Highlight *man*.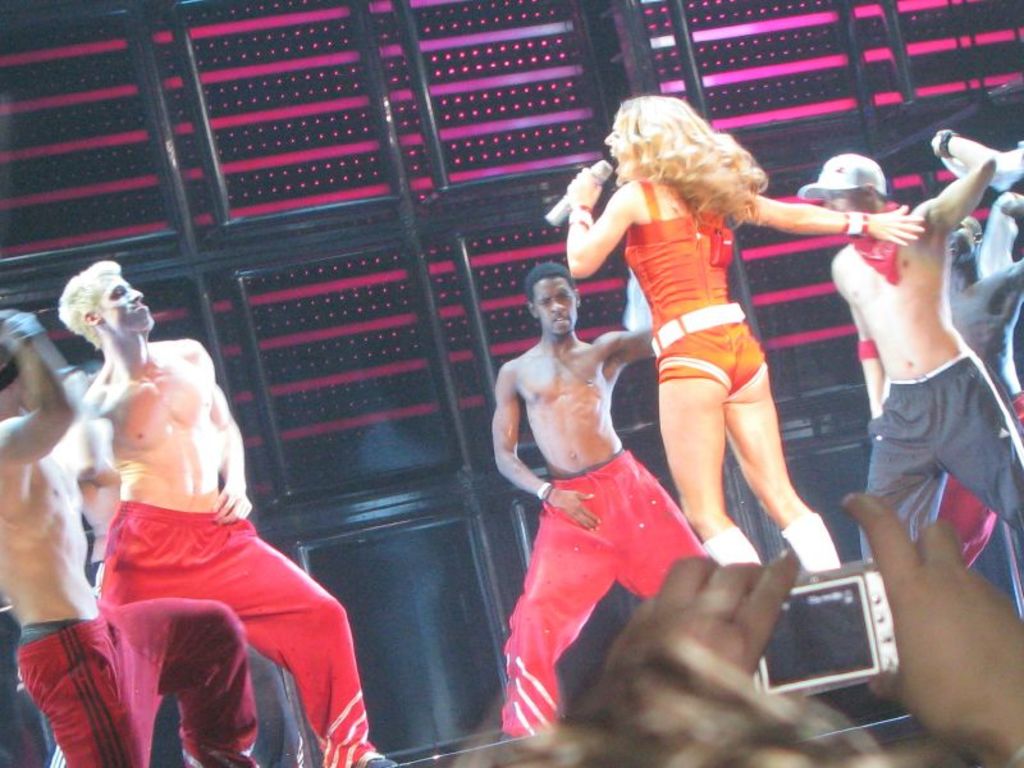
Highlighted region: 489 256 717 740.
